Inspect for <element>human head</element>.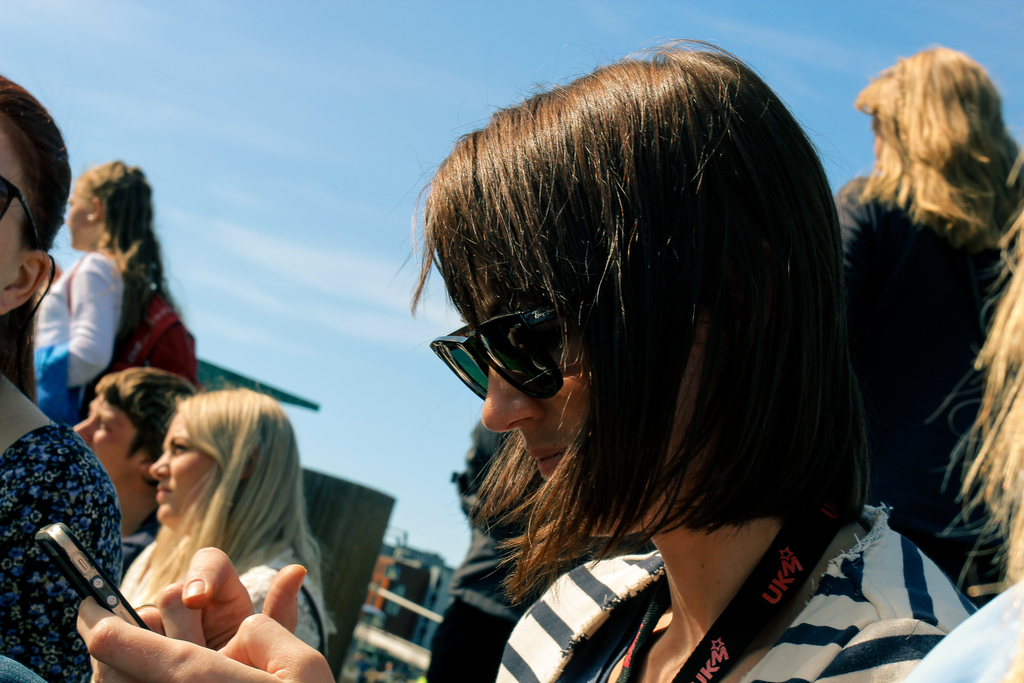
Inspection: BBox(72, 369, 194, 486).
